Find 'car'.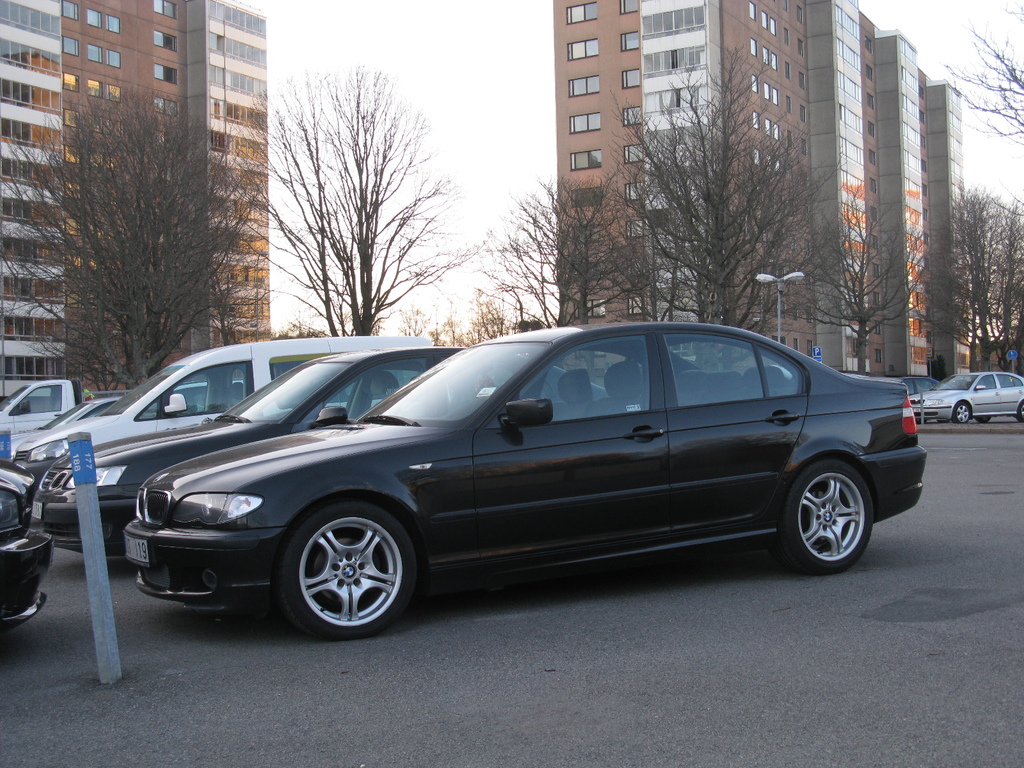
rect(897, 373, 950, 397).
